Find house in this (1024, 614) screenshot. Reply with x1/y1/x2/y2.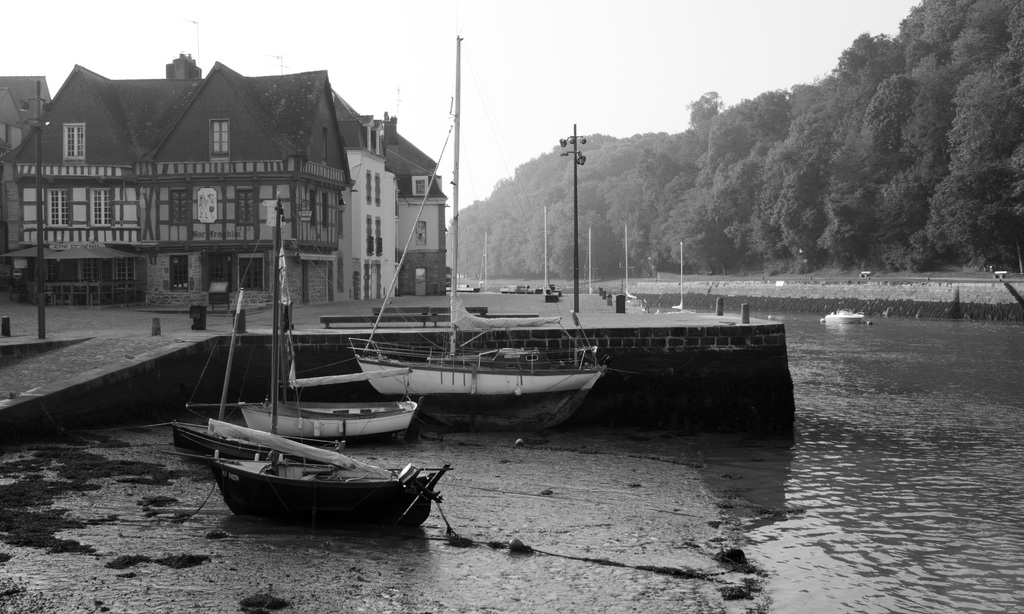
0/51/447/307.
